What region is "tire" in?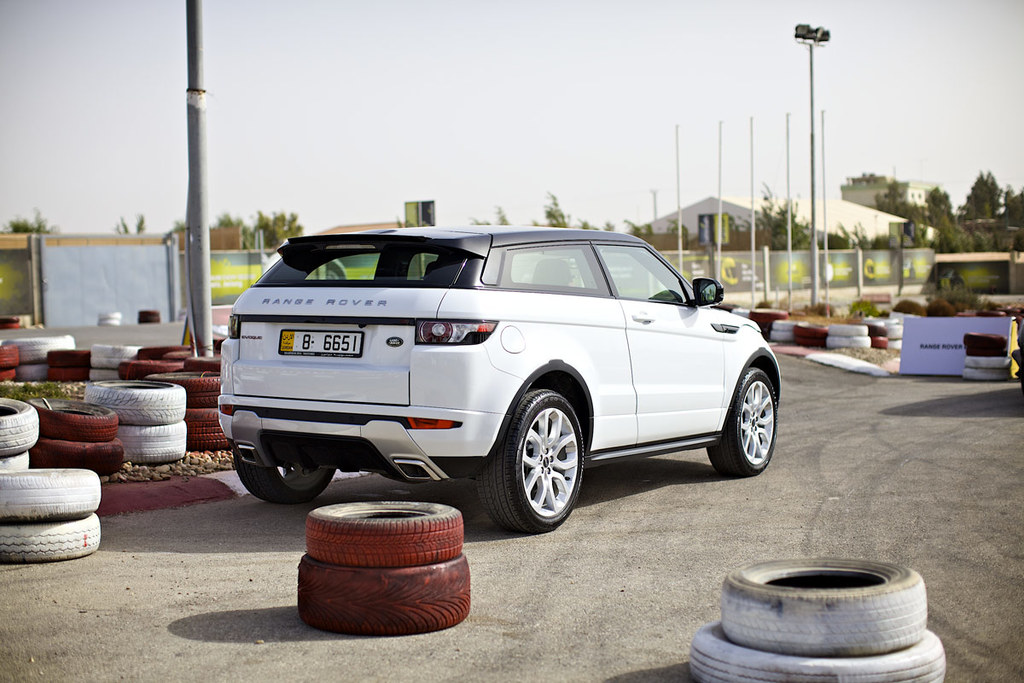
l=300, t=498, r=464, b=566.
